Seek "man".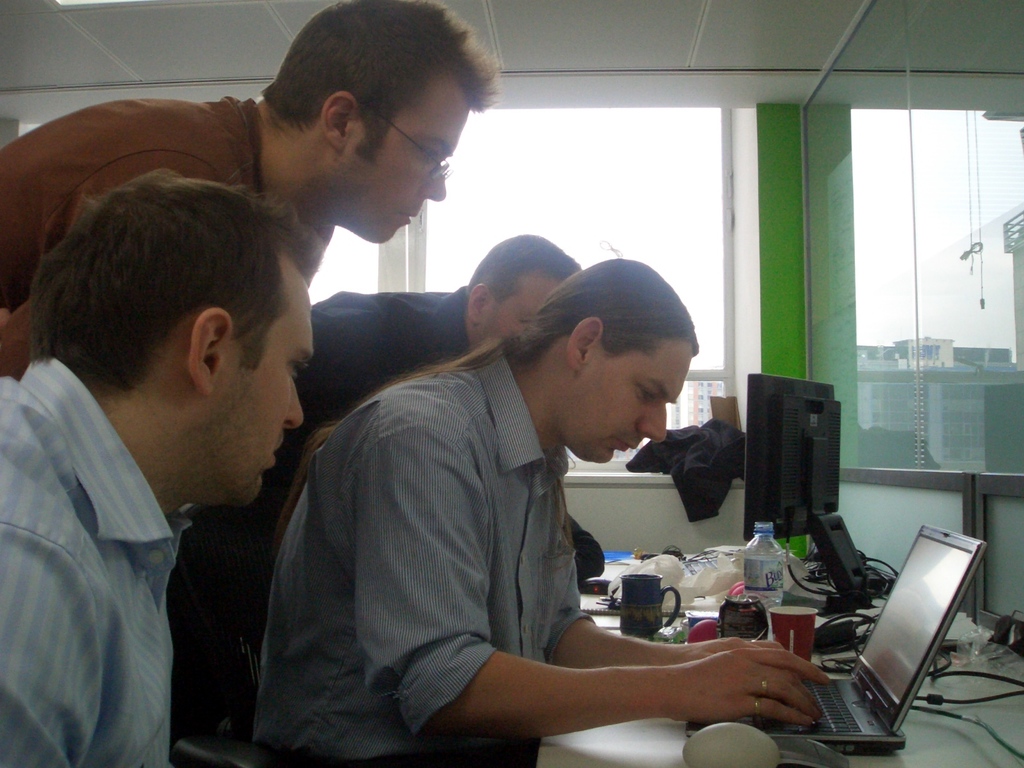
detection(0, 168, 314, 767).
